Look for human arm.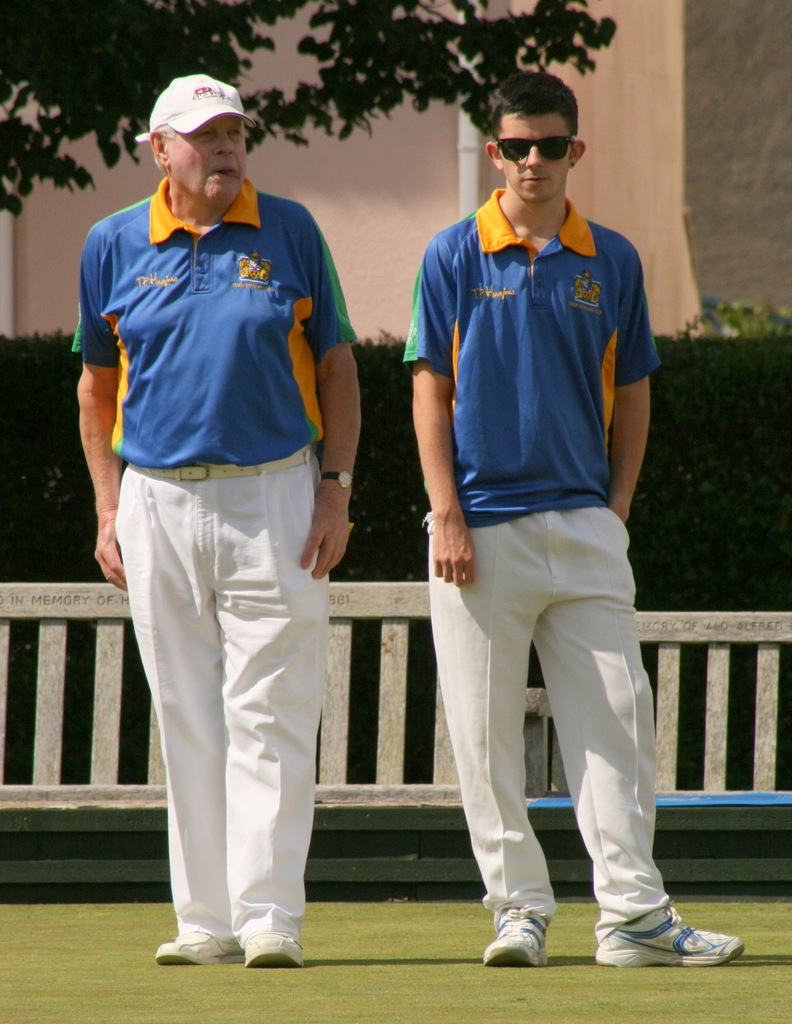
Found: (298, 220, 350, 579).
